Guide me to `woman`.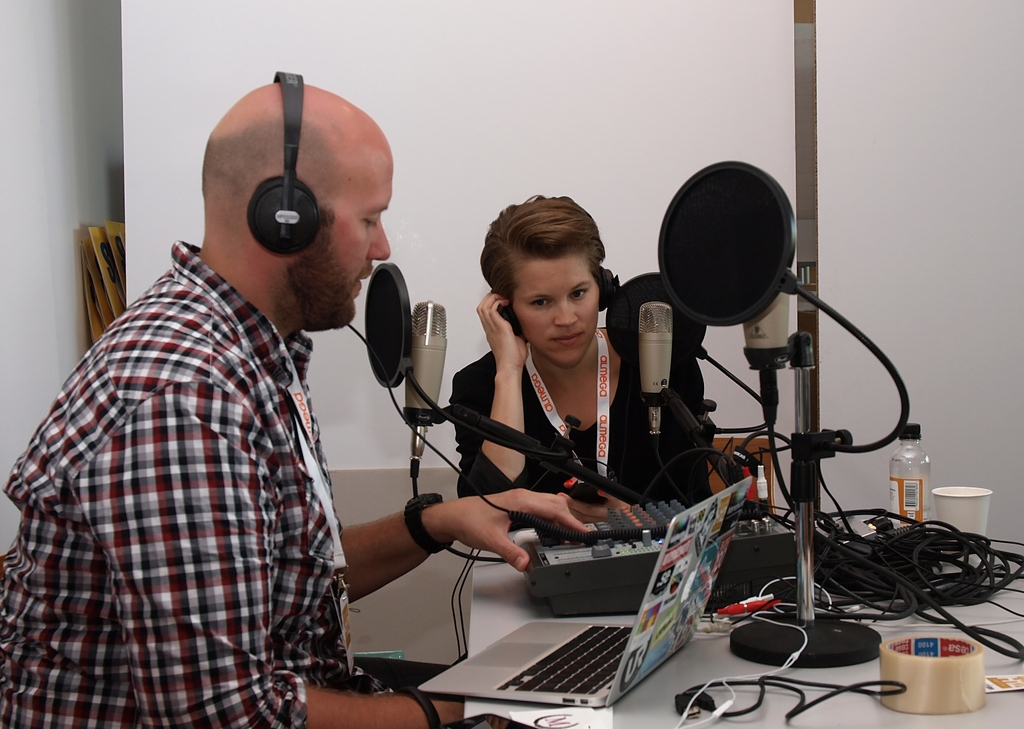
Guidance: [451,186,769,528].
